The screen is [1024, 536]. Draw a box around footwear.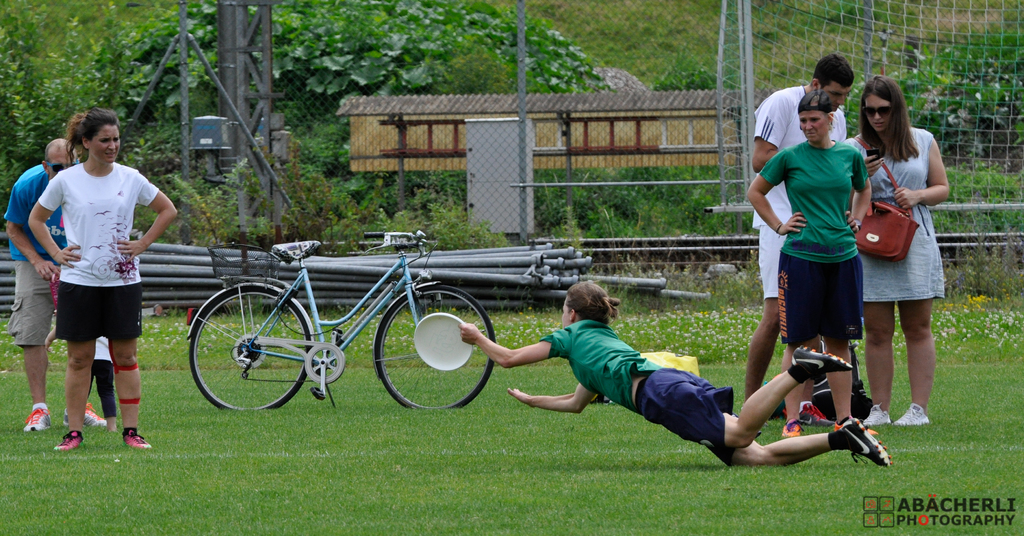
<box>785,421,796,437</box>.
